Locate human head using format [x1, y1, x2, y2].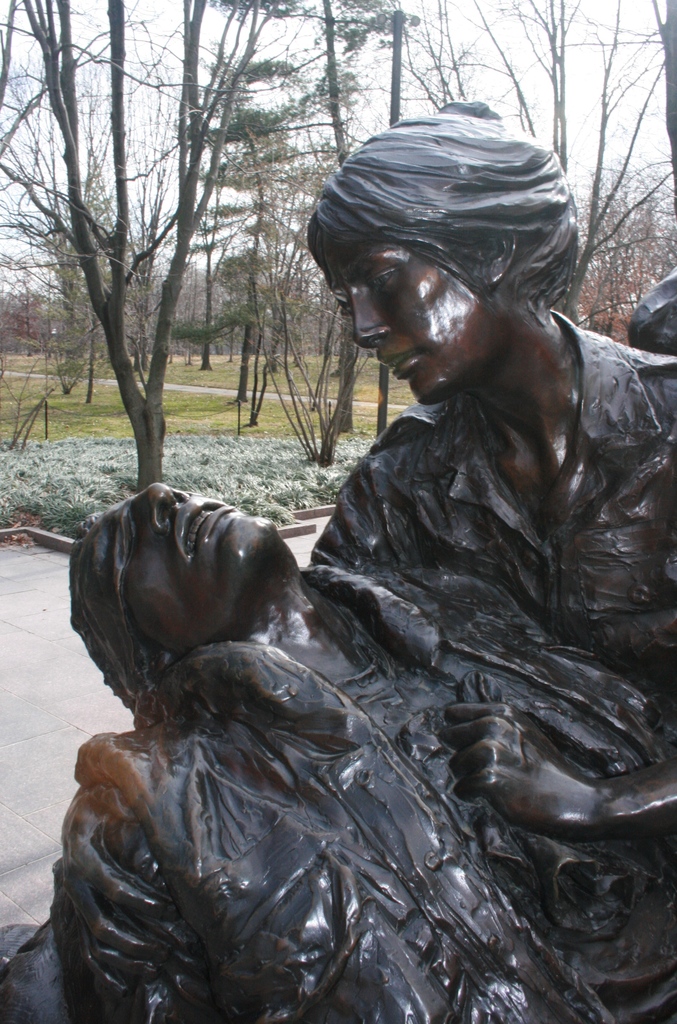
[300, 108, 573, 413].
